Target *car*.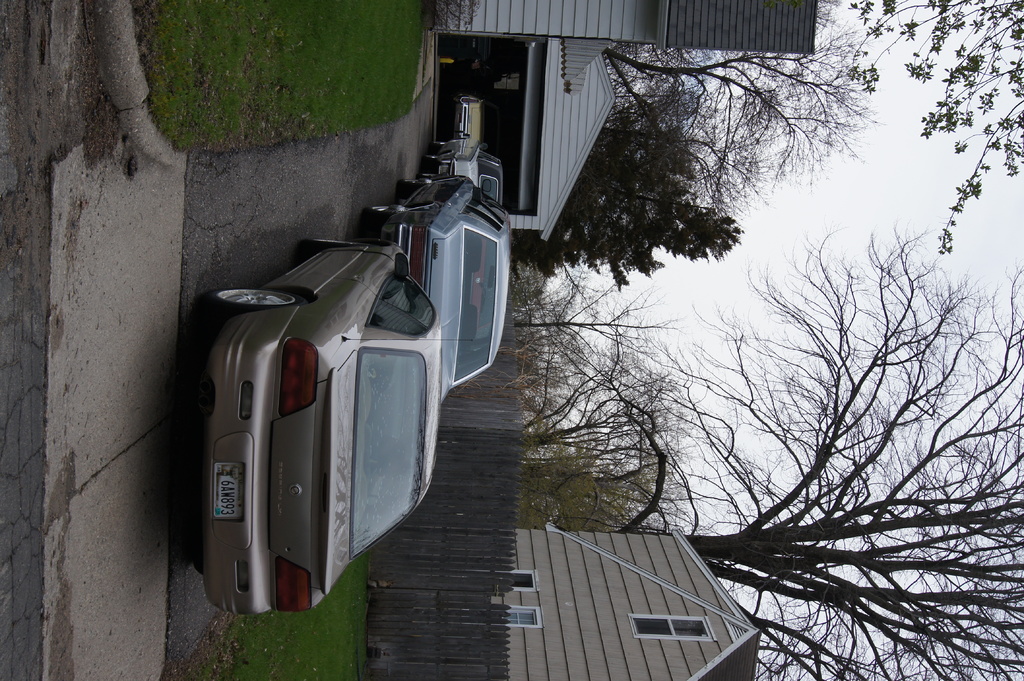
Target region: bbox=[447, 92, 488, 147].
